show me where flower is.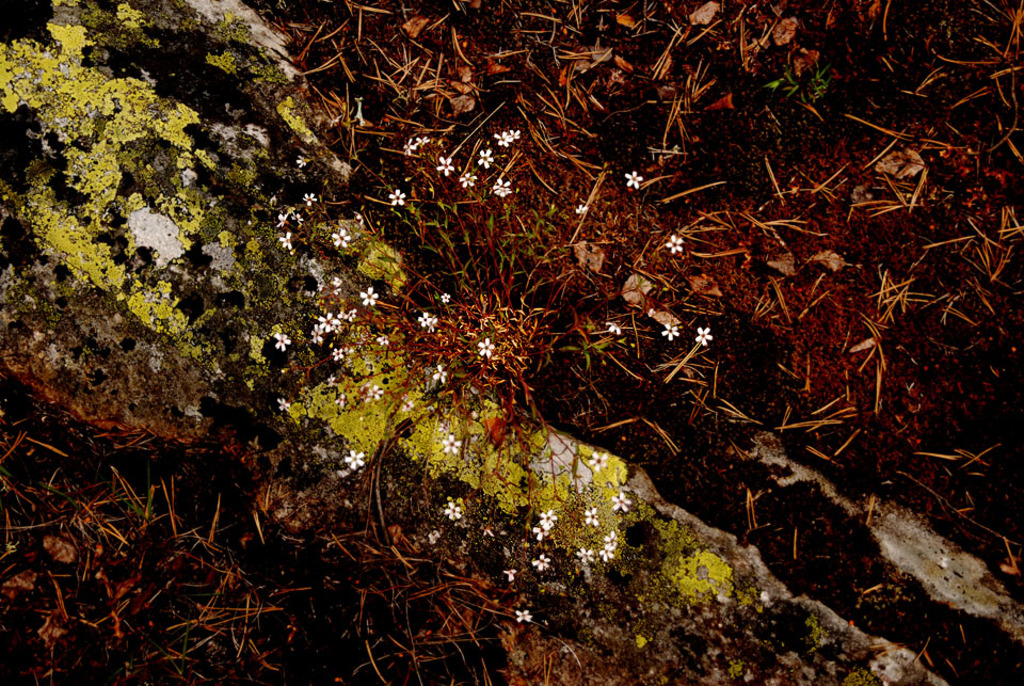
flower is at bbox=(417, 310, 433, 329).
